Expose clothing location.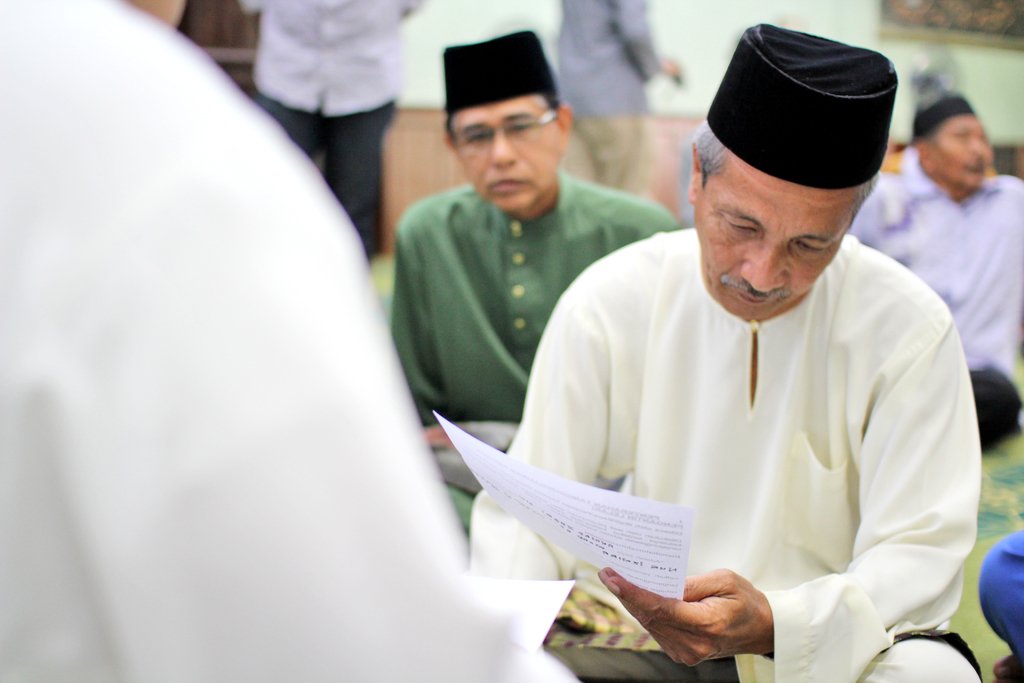
Exposed at box(488, 202, 991, 641).
